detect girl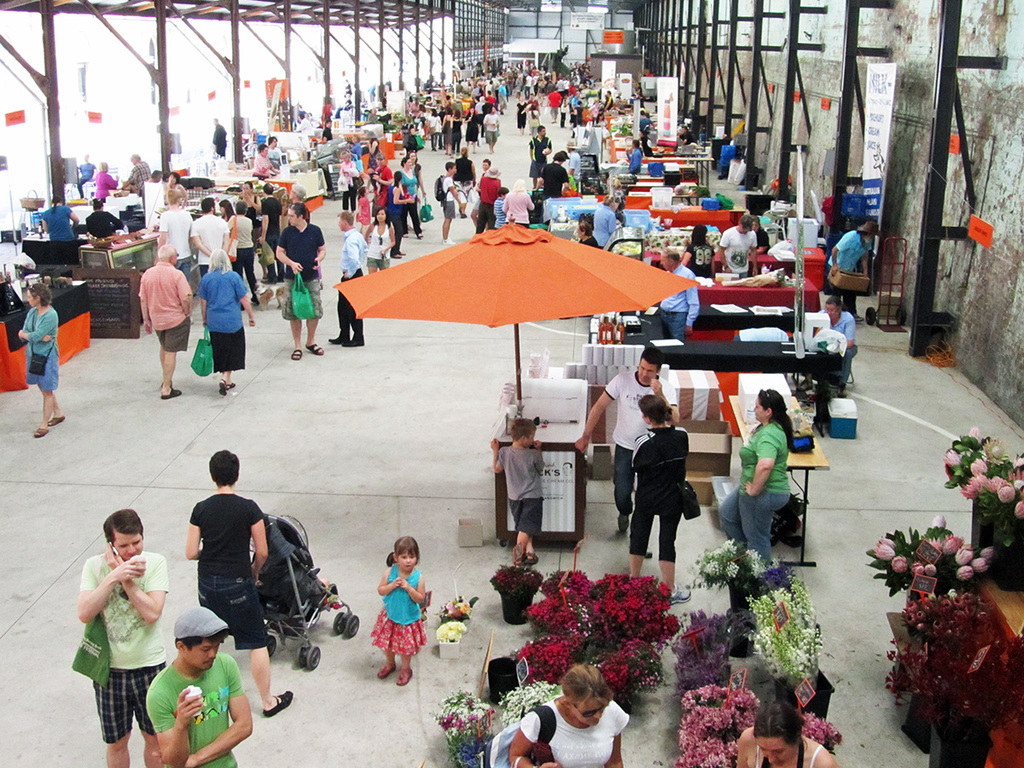
214:202:237:217
